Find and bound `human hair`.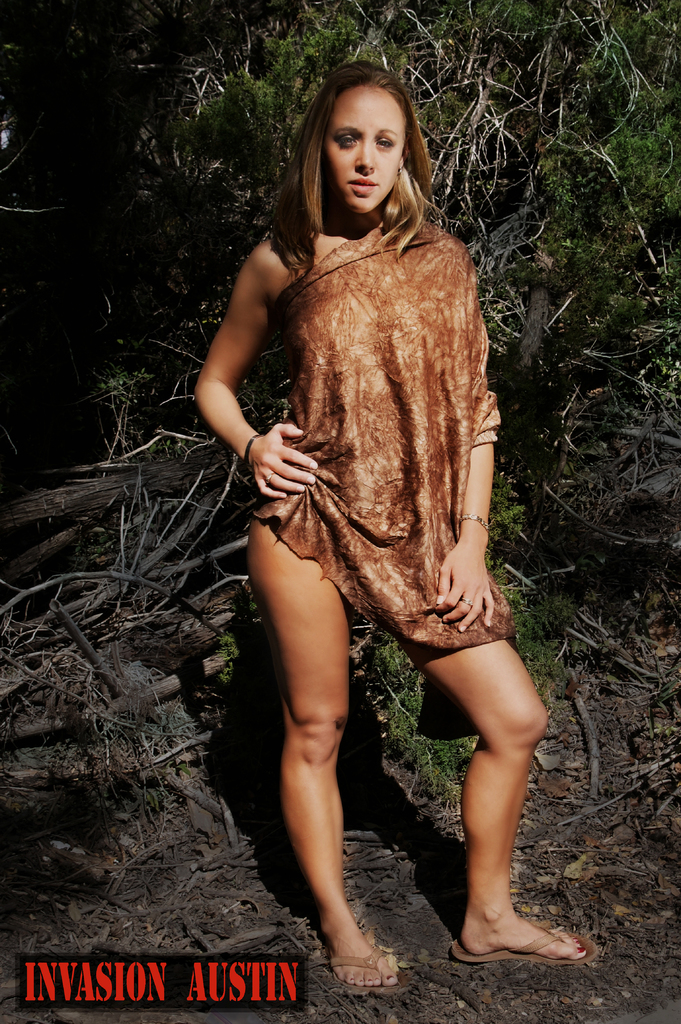
Bound: bbox=(279, 65, 437, 256).
